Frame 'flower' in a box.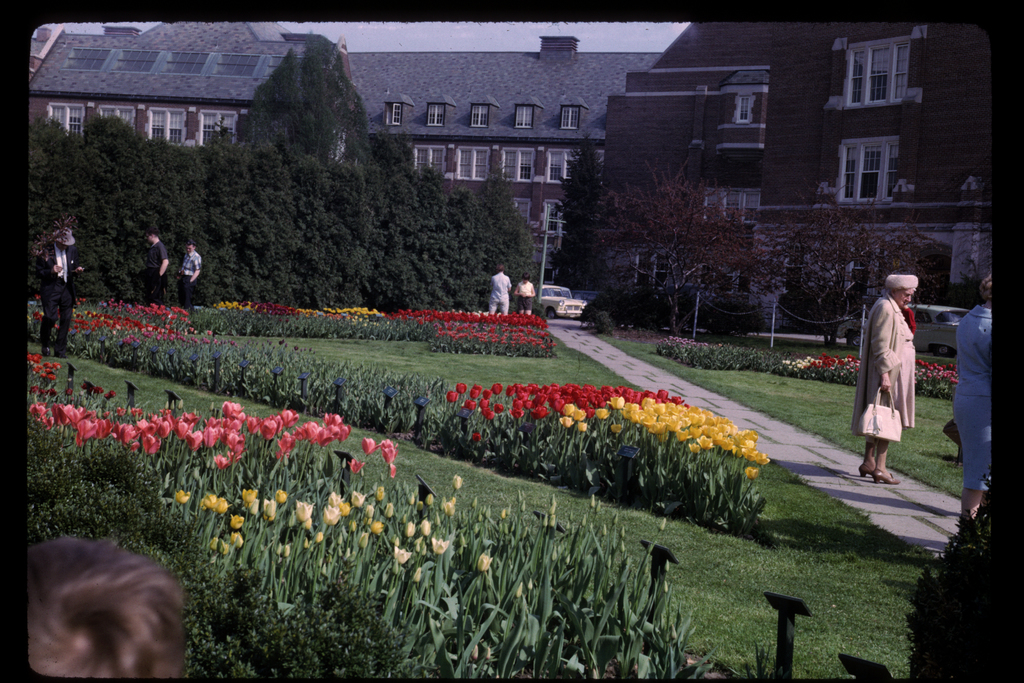
[x1=412, y1=566, x2=419, y2=584].
